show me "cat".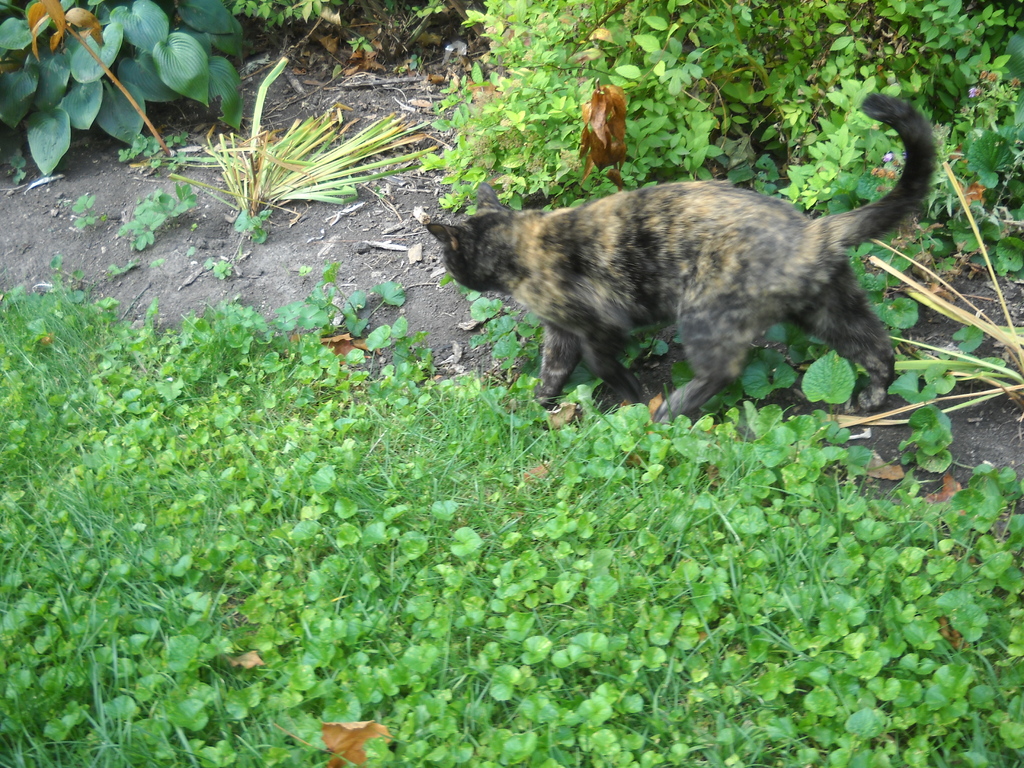
"cat" is here: <bbox>413, 93, 943, 428</bbox>.
